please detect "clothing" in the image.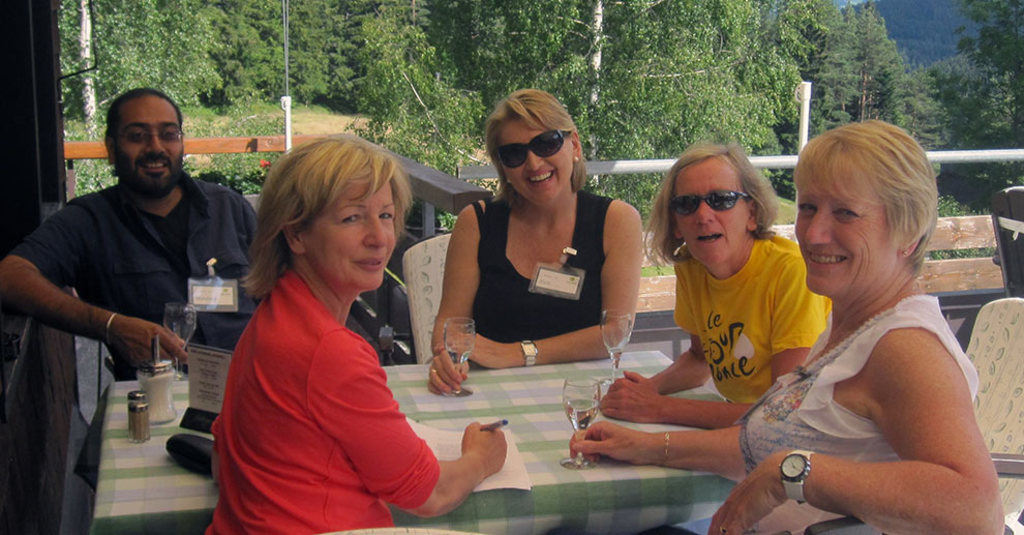
pyautogui.locateOnScreen(740, 296, 974, 534).
